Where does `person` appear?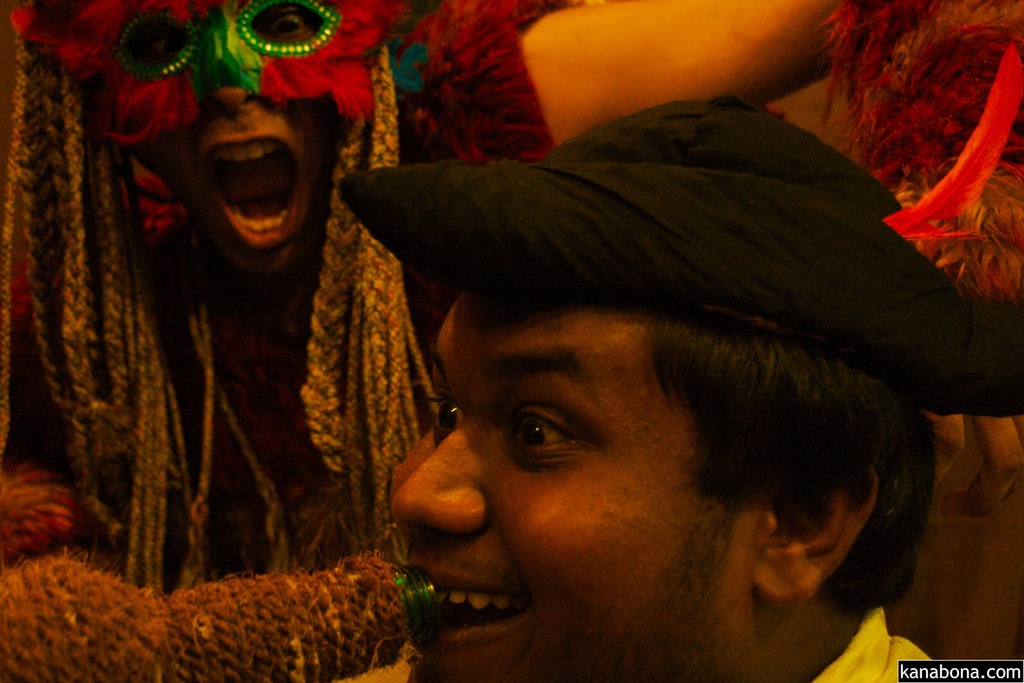
Appears at {"left": 0, "top": 0, "right": 936, "bottom": 682}.
